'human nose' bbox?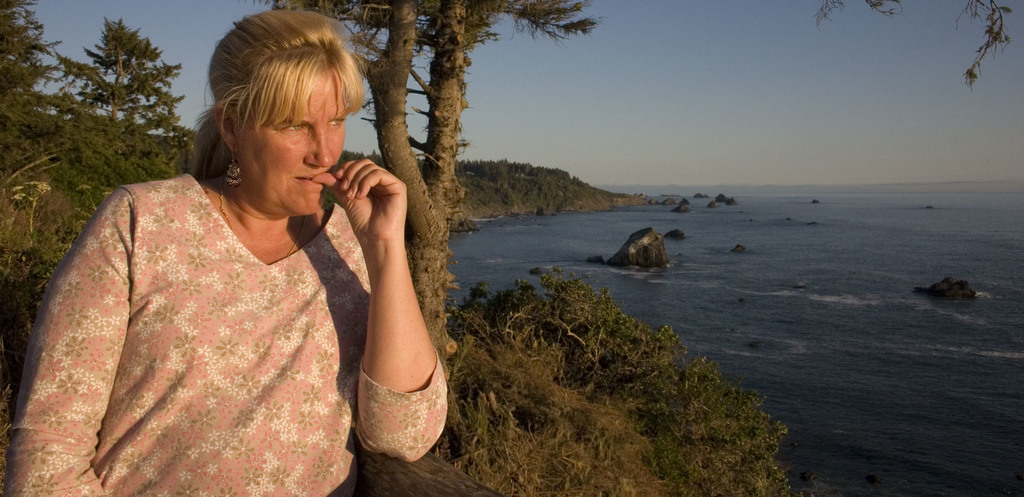
rect(305, 126, 333, 168)
